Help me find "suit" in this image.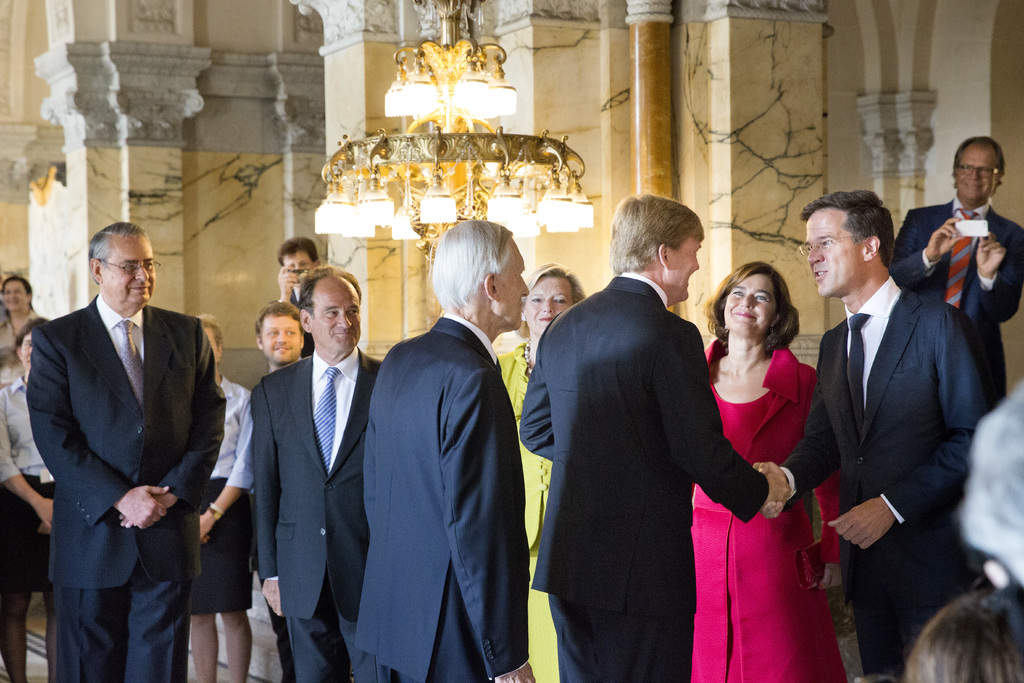
Found it: [249,345,386,682].
